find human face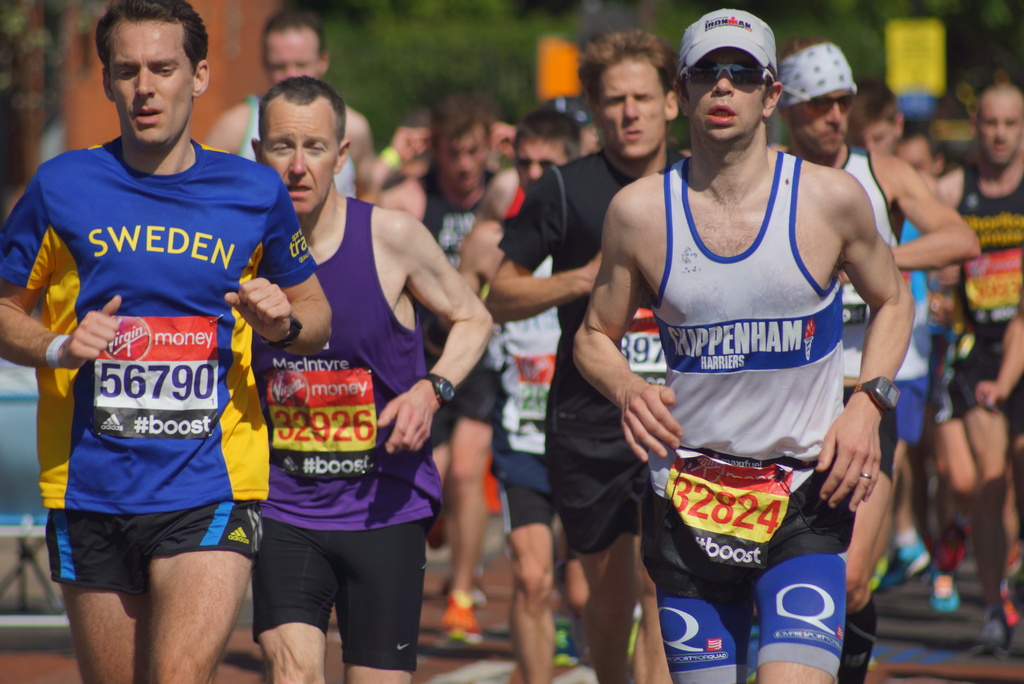
[left=977, top=86, right=1023, bottom=168]
